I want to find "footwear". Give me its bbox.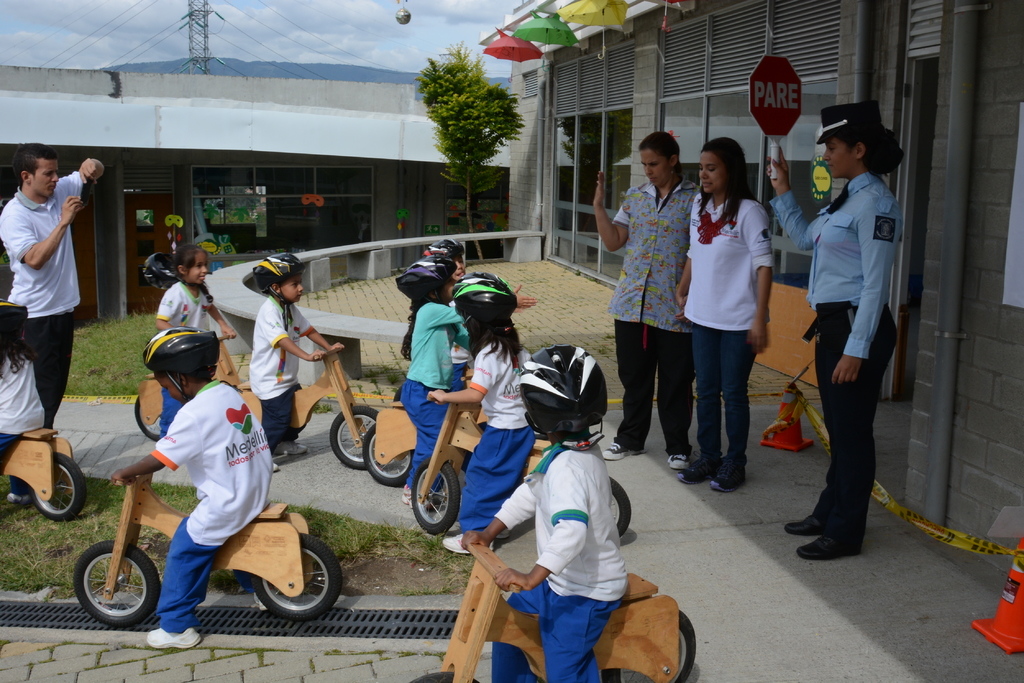
x1=404, y1=485, x2=431, y2=507.
